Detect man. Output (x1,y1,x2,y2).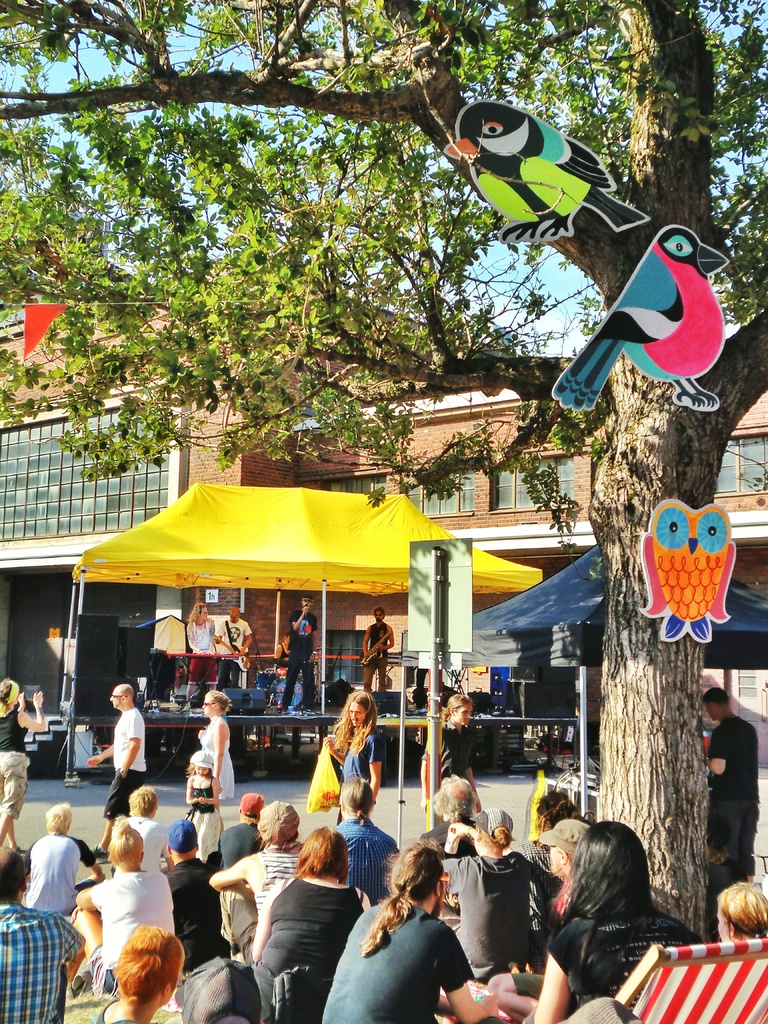
(291,593,318,711).
